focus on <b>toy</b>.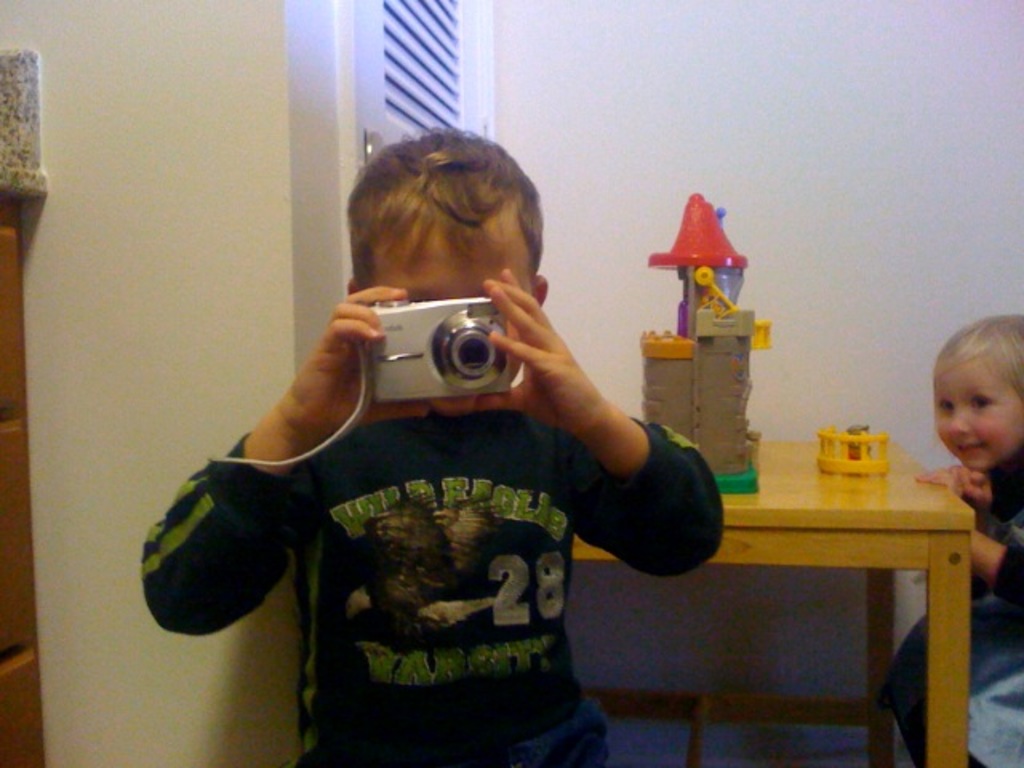
Focused at [left=813, top=419, right=886, bottom=475].
